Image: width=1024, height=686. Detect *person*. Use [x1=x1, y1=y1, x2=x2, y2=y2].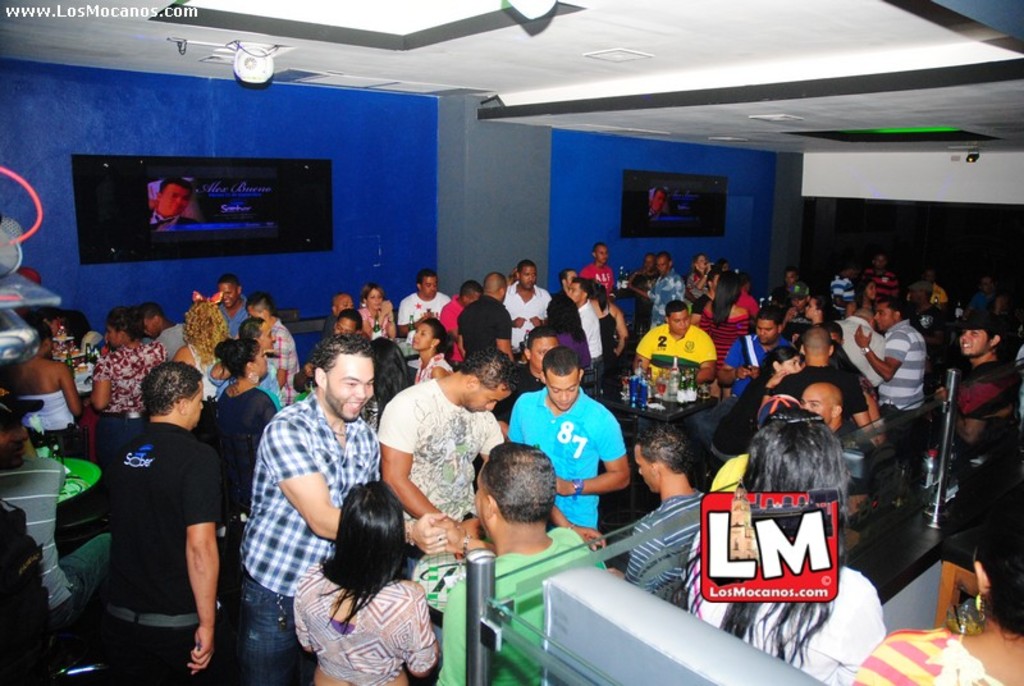
[x1=152, y1=180, x2=202, y2=233].
